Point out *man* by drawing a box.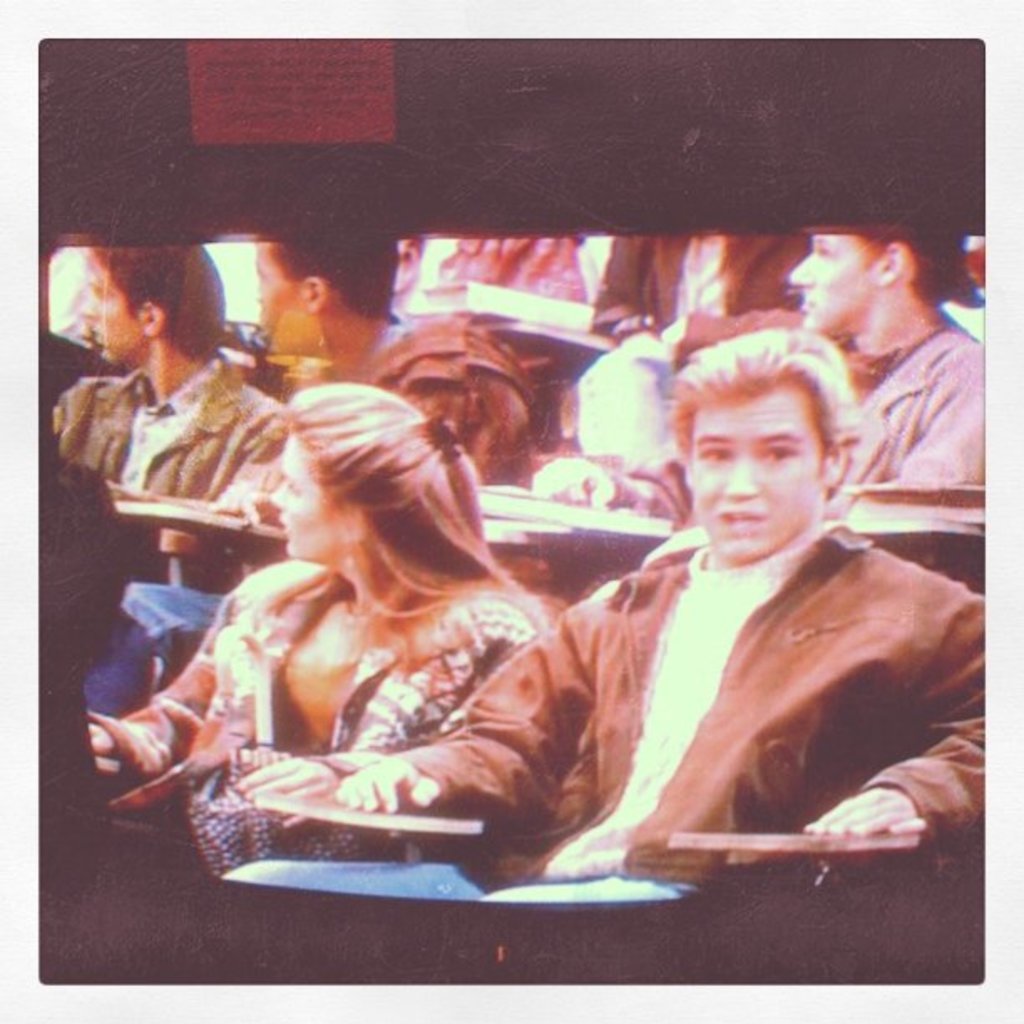
bbox=(522, 224, 991, 532).
